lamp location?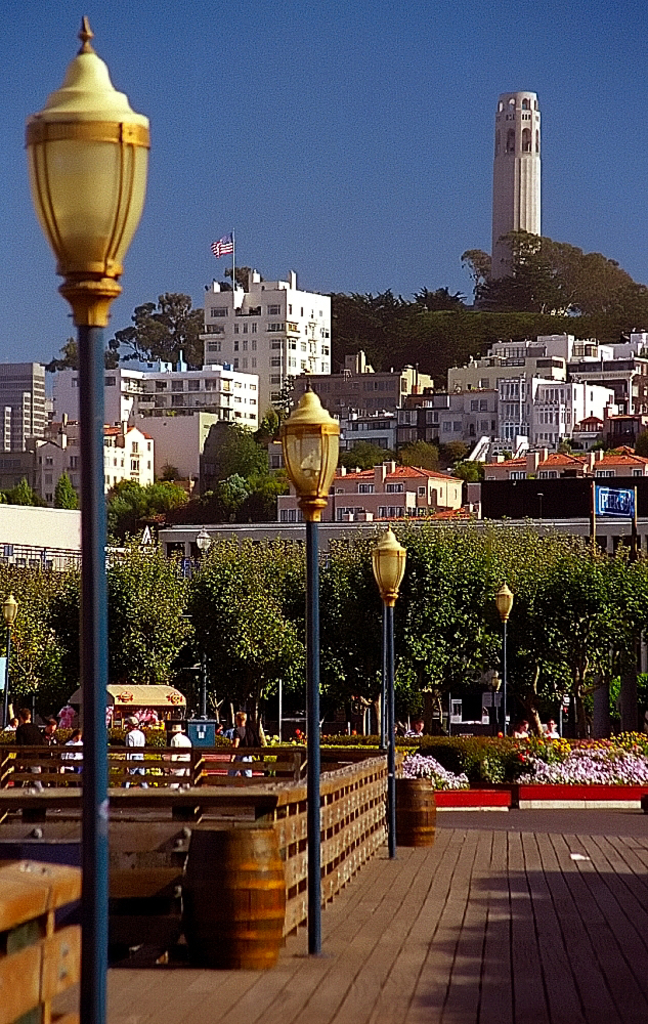
x1=11, y1=4, x2=149, y2=383
